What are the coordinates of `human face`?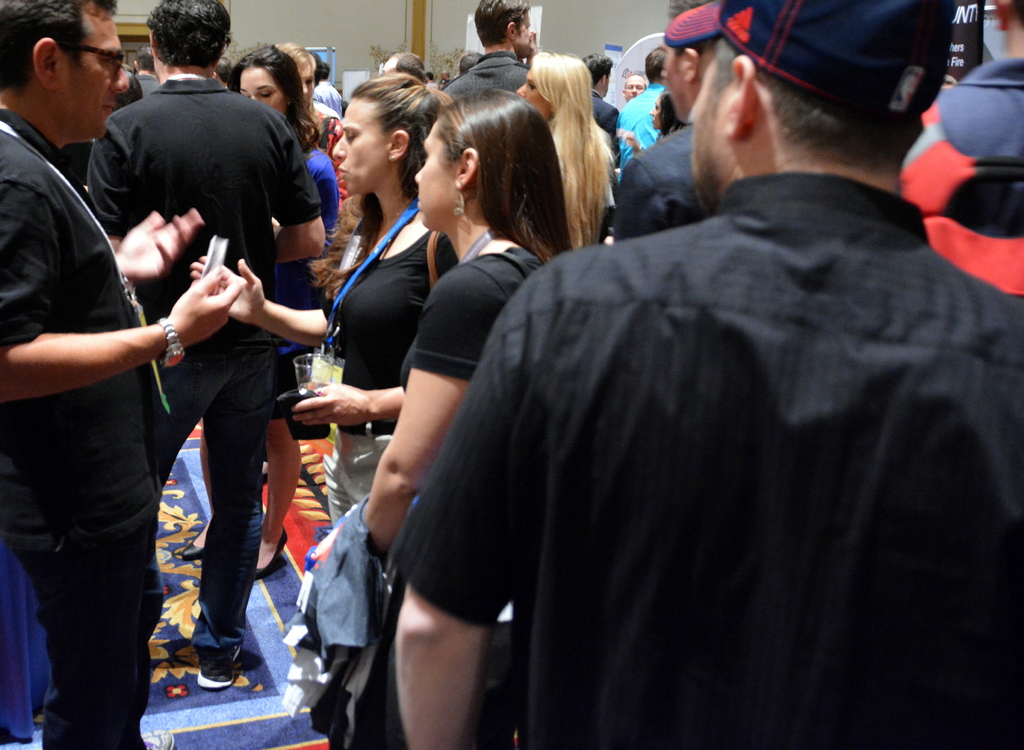
detection(239, 67, 285, 115).
